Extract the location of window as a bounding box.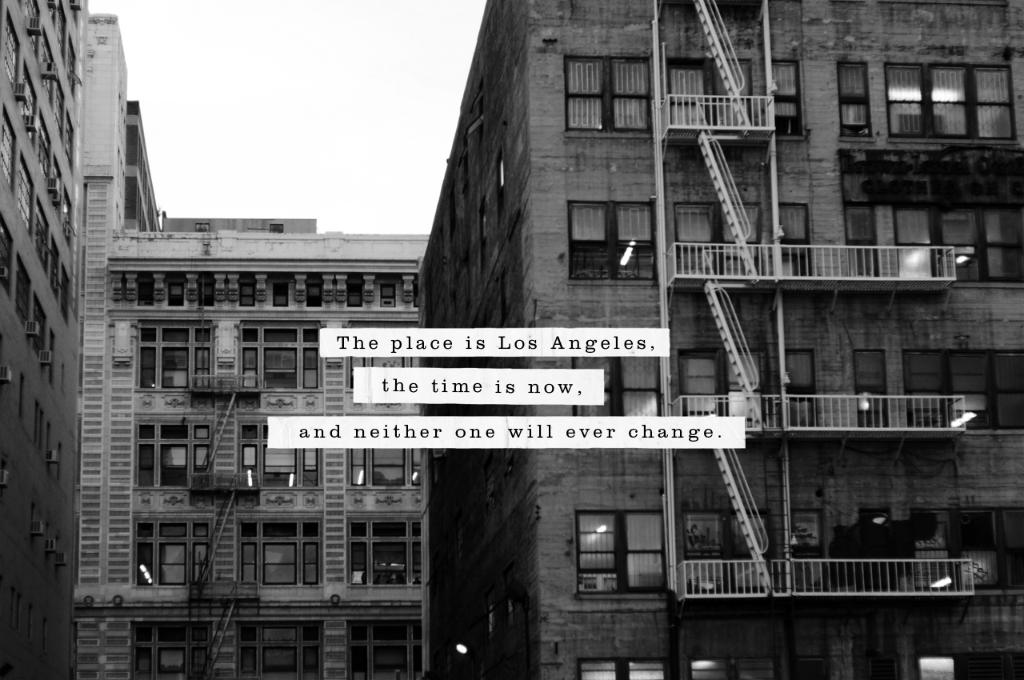
bbox=(132, 512, 209, 589).
